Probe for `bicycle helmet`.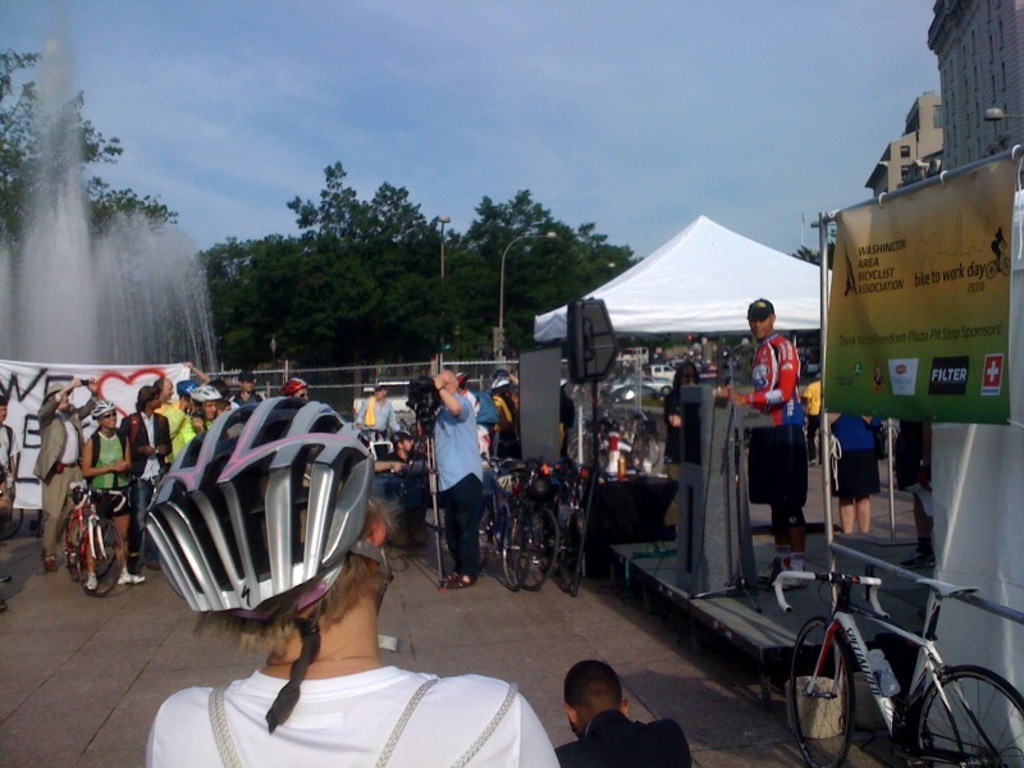
Probe result: 146/397/371/718.
